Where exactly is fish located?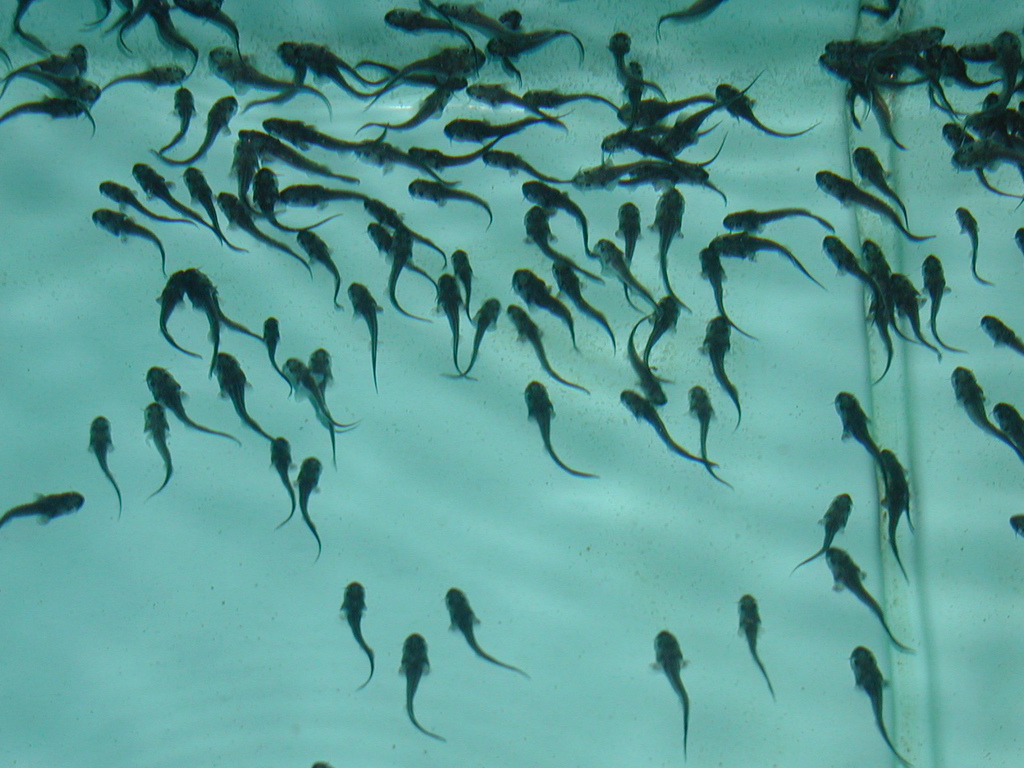
Its bounding box is box(340, 581, 376, 692).
